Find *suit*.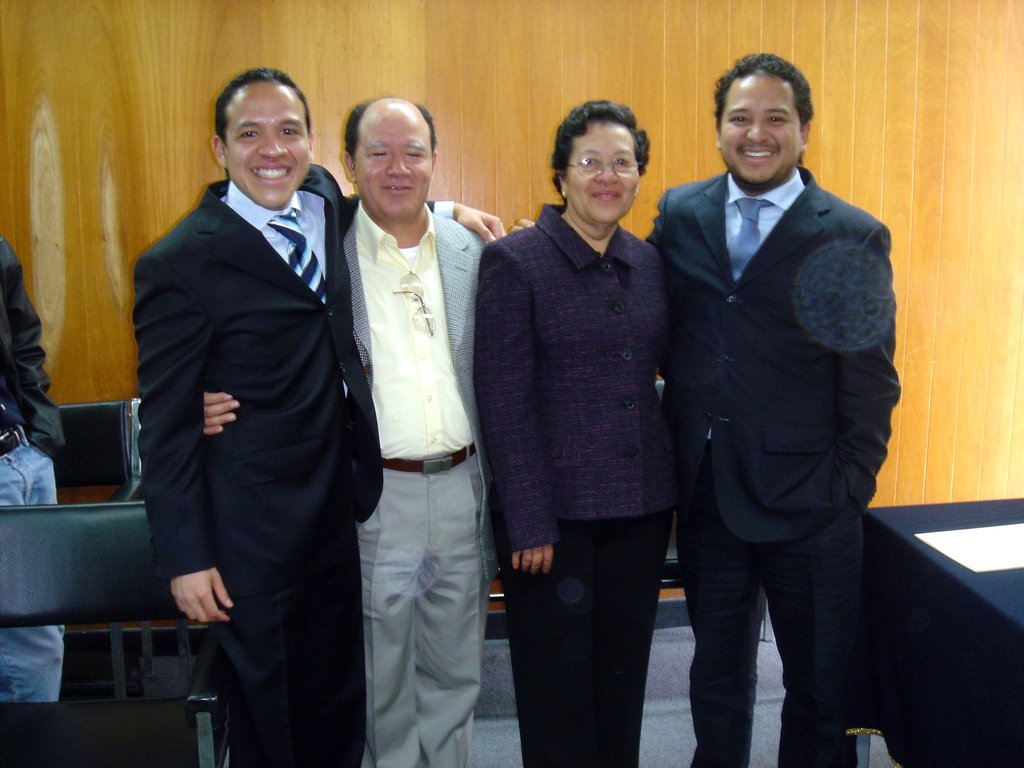
box=[152, 53, 454, 756].
